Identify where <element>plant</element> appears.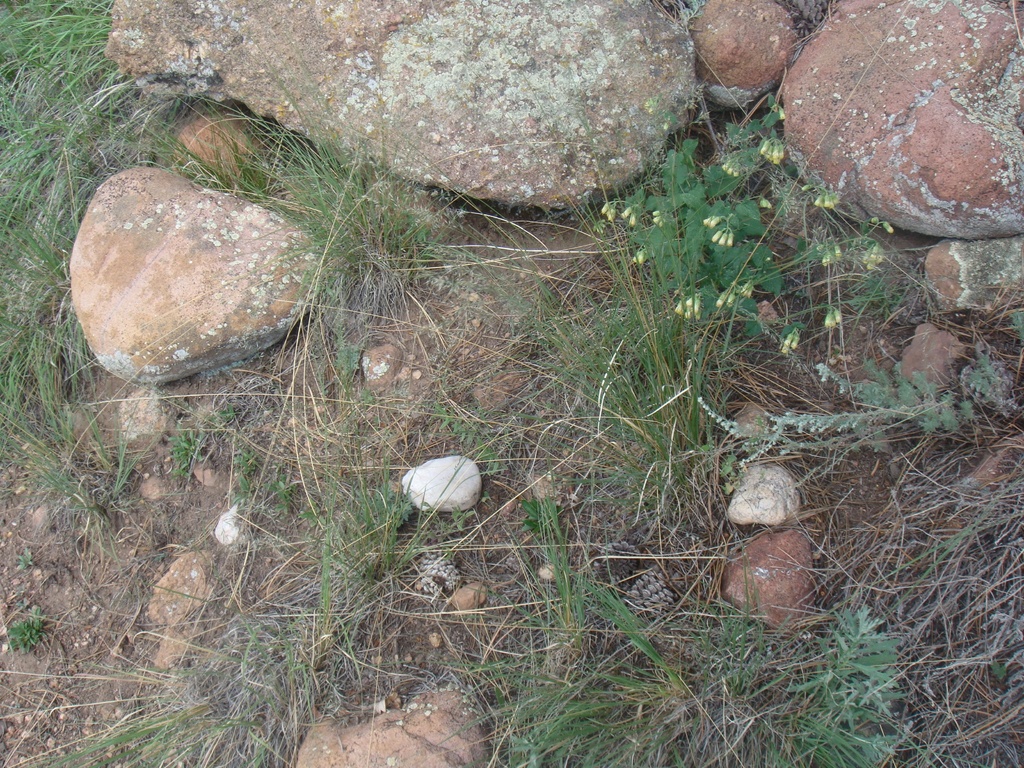
Appears at x1=694, y1=333, x2=1023, y2=468.
